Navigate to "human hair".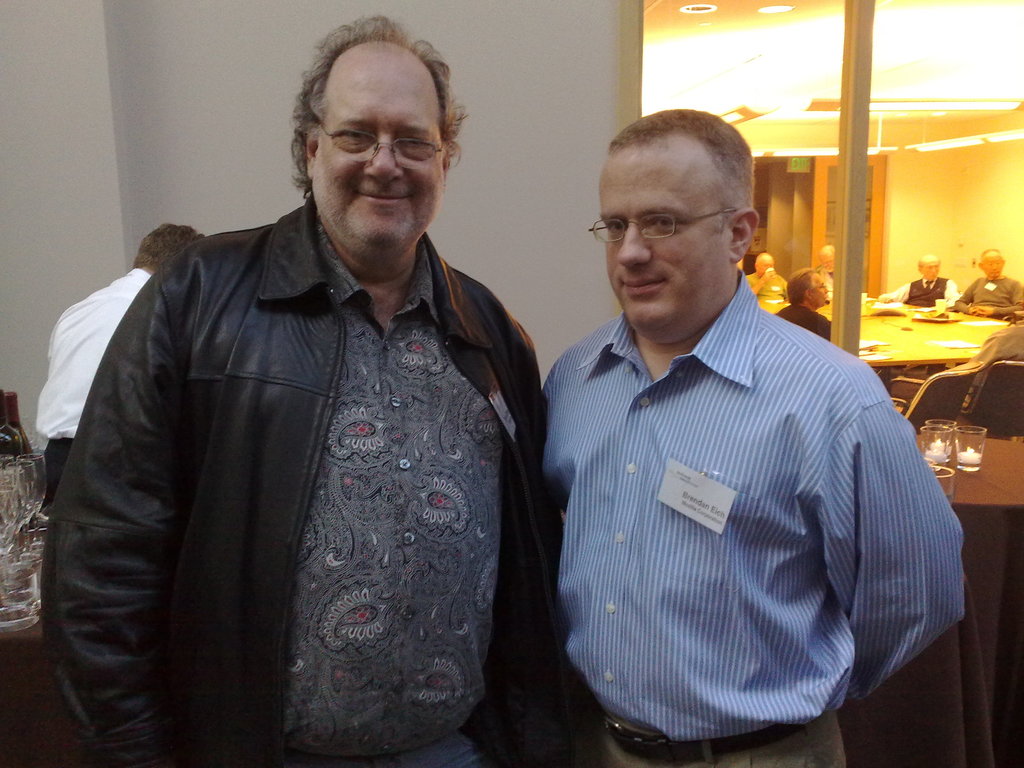
Navigation target: box=[133, 223, 207, 285].
